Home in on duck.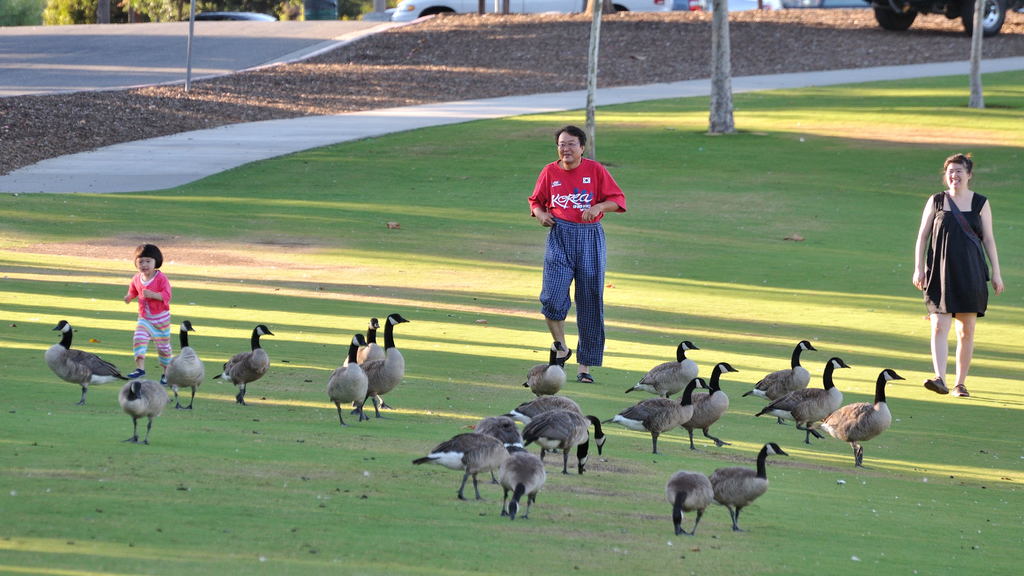
Homed in at (518,342,572,399).
